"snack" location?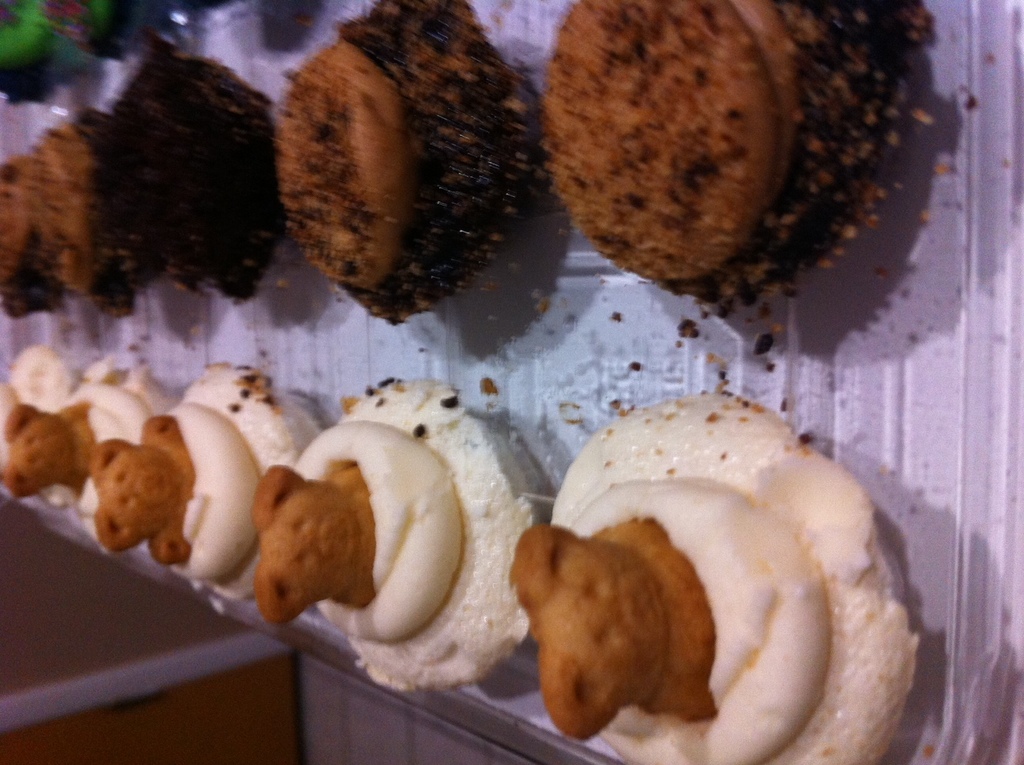
box(504, 527, 738, 742)
